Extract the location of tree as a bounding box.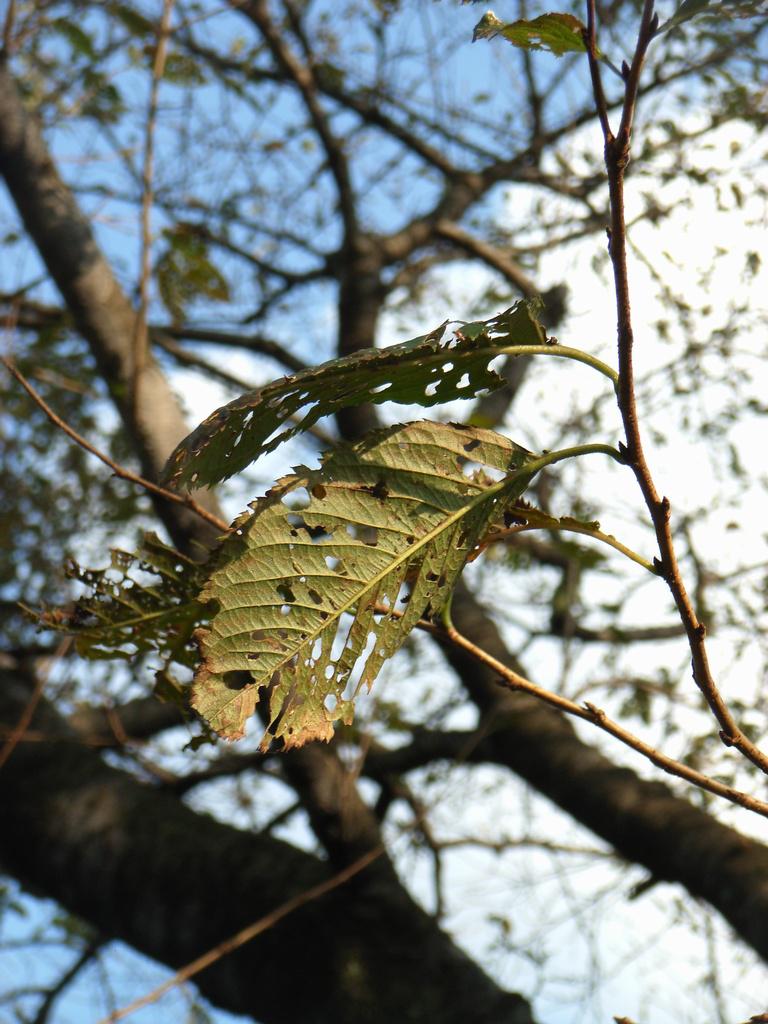
pyautogui.locateOnScreen(23, 33, 767, 976).
